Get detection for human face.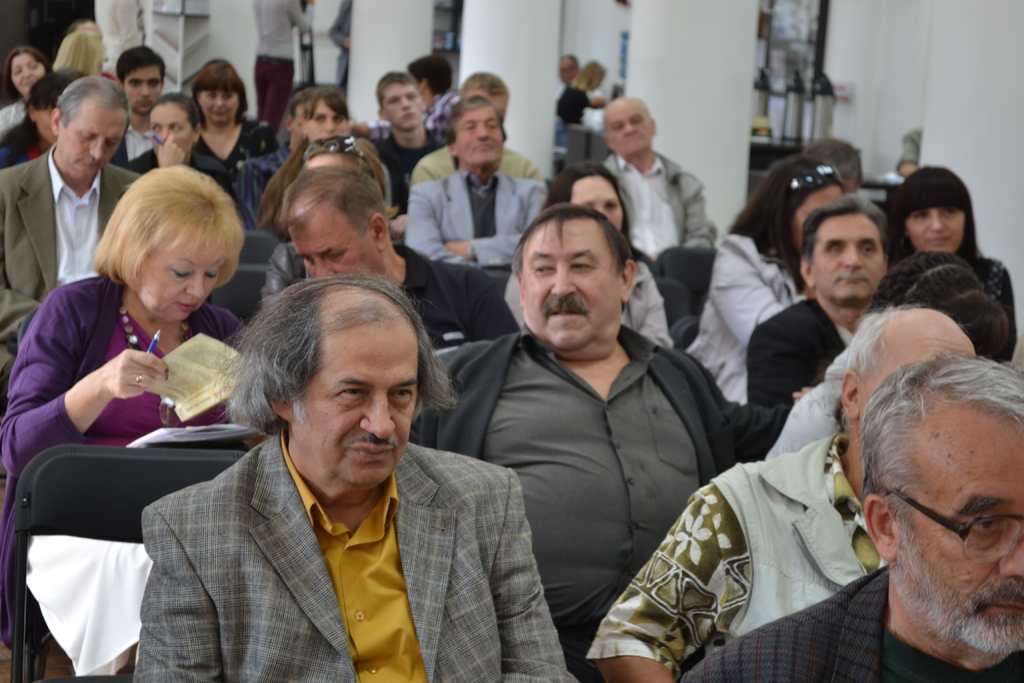
Detection: [55, 101, 127, 178].
